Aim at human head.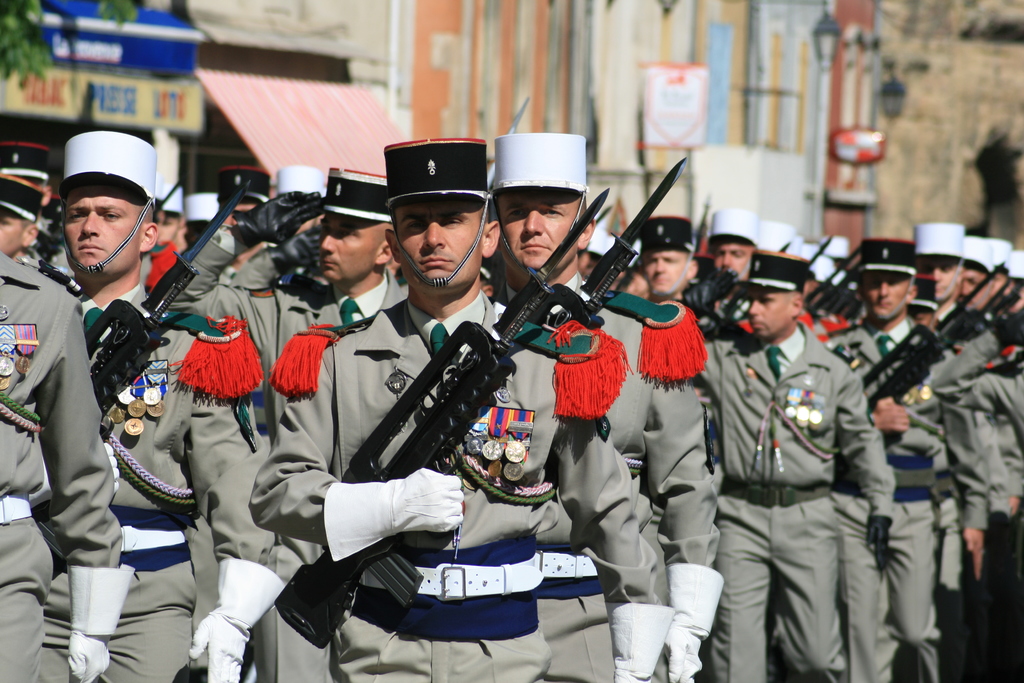
Aimed at bbox=(991, 252, 1011, 314).
